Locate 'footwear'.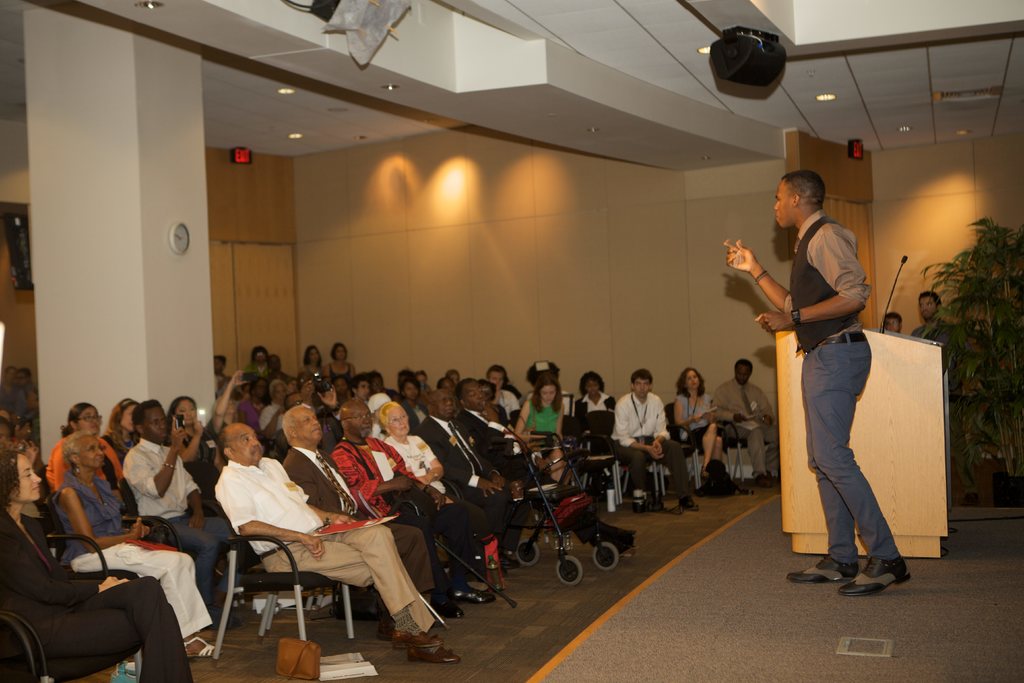
Bounding box: <region>783, 553, 865, 582</region>.
